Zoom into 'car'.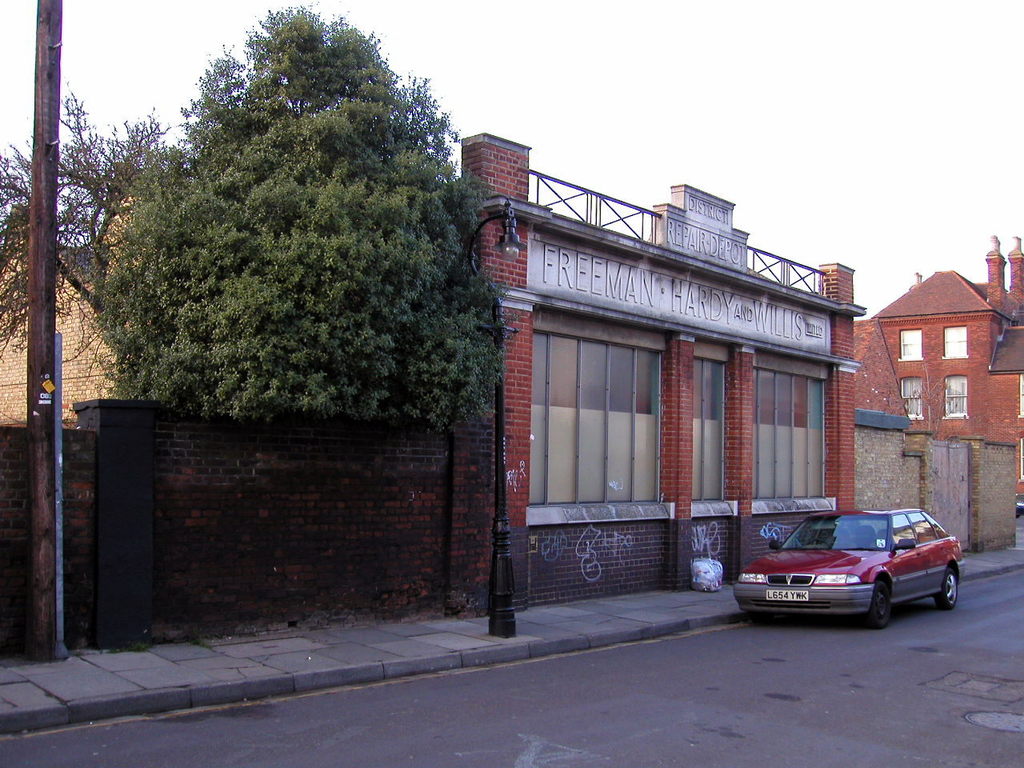
Zoom target: {"left": 735, "top": 502, "right": 963, "bottom": 636}.
